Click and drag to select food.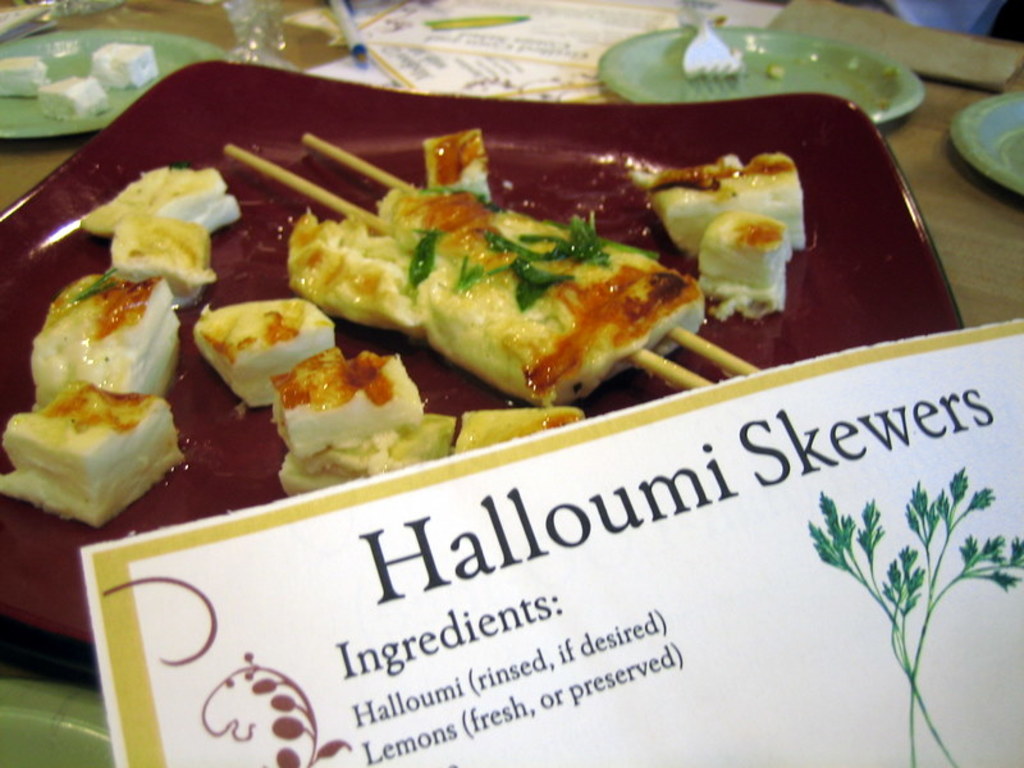
Selection: <box>454,406,580,457</box>.
